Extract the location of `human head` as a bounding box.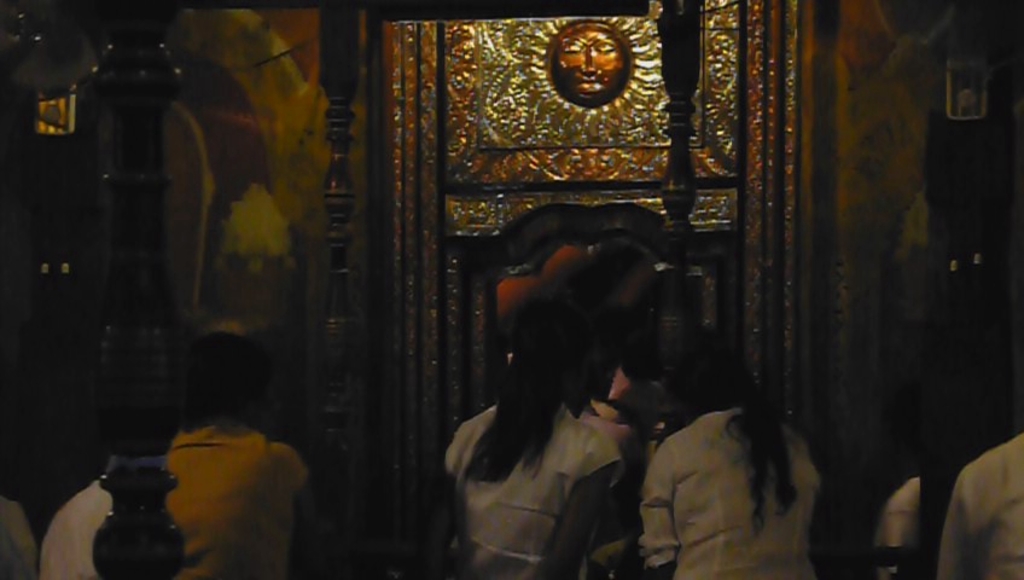
513 306 570 400.
